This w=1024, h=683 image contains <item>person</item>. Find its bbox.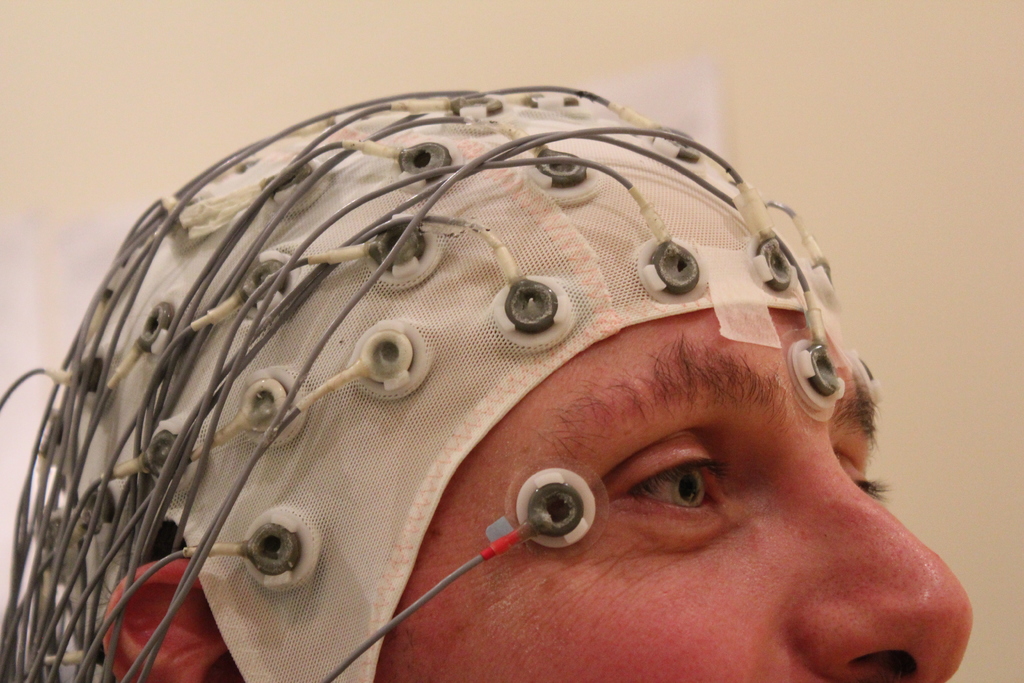
bbox(0, 81, 975, 682).
